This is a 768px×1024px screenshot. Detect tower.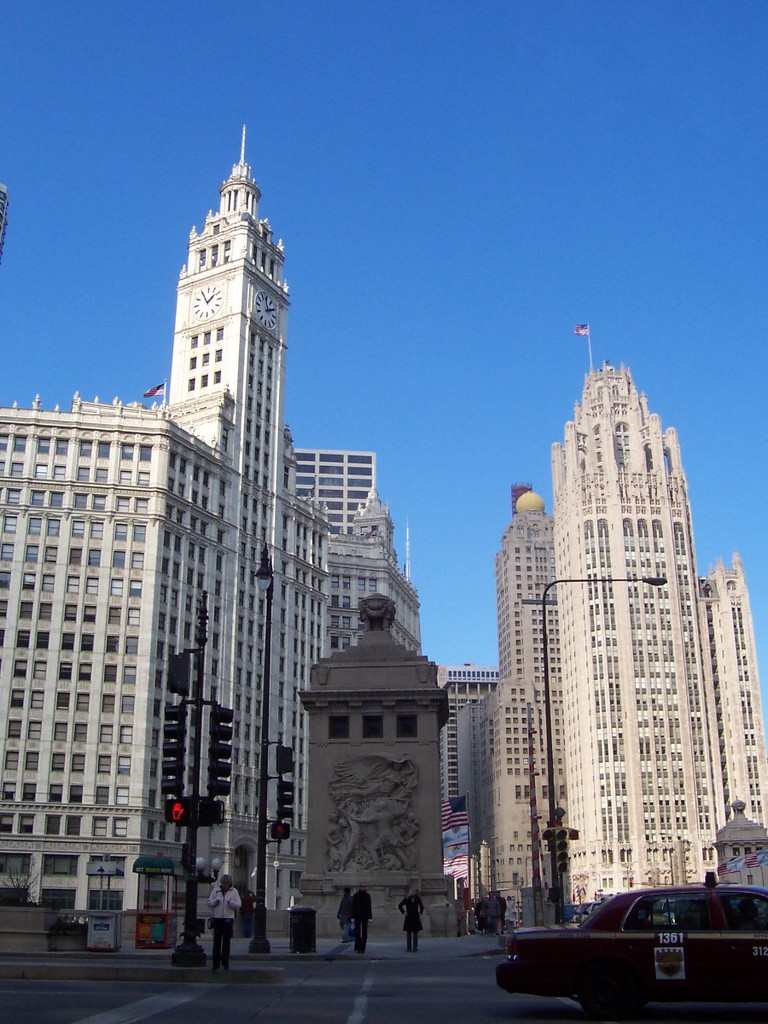
0:125:408:934.
